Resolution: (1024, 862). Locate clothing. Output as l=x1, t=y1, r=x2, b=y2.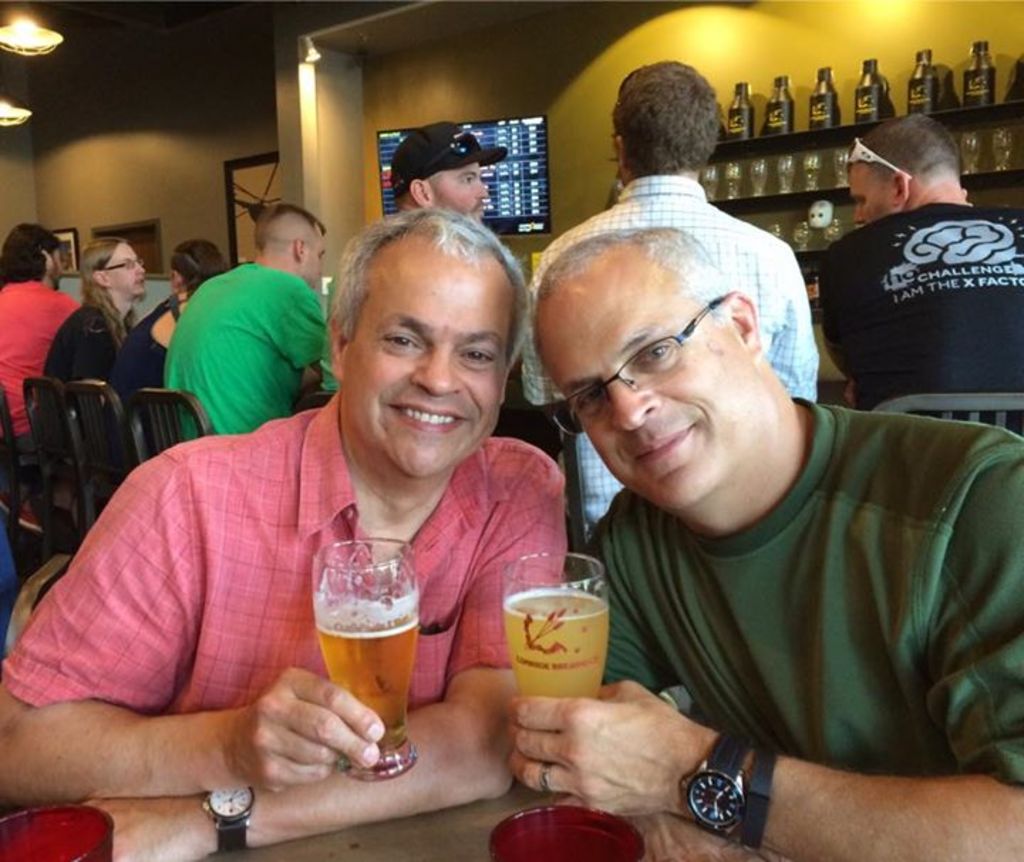
l=489, t=354, r=572, b=444.
